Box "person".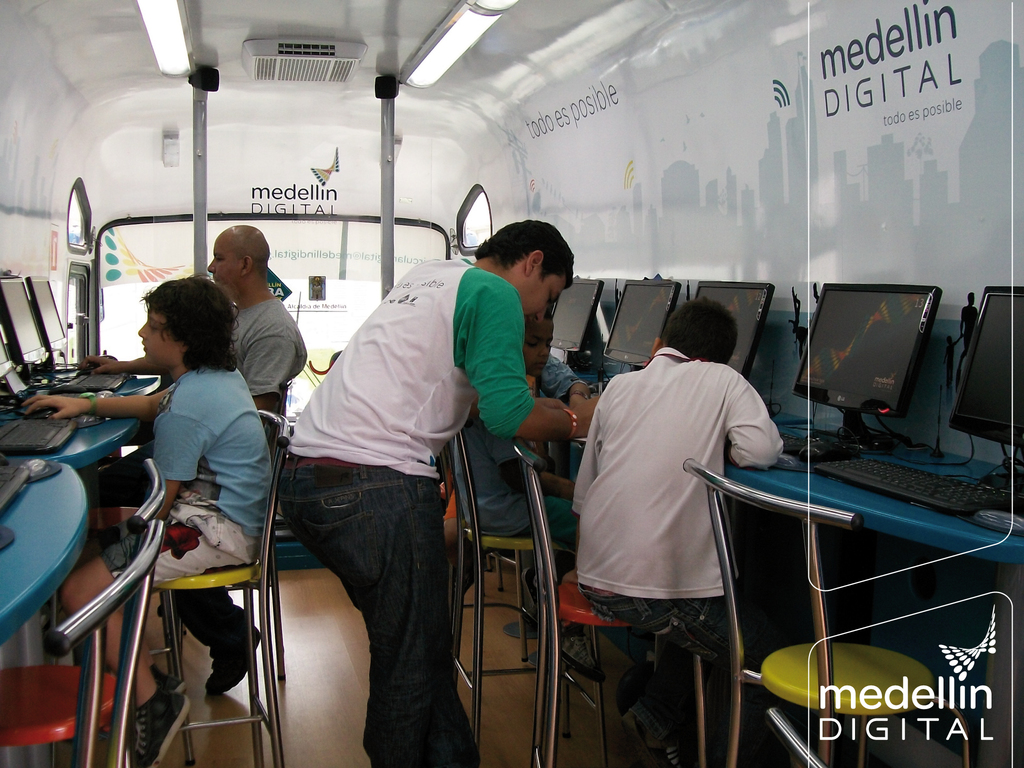
pyautogui.locateOnScreen(22, 275, 276, 767).
